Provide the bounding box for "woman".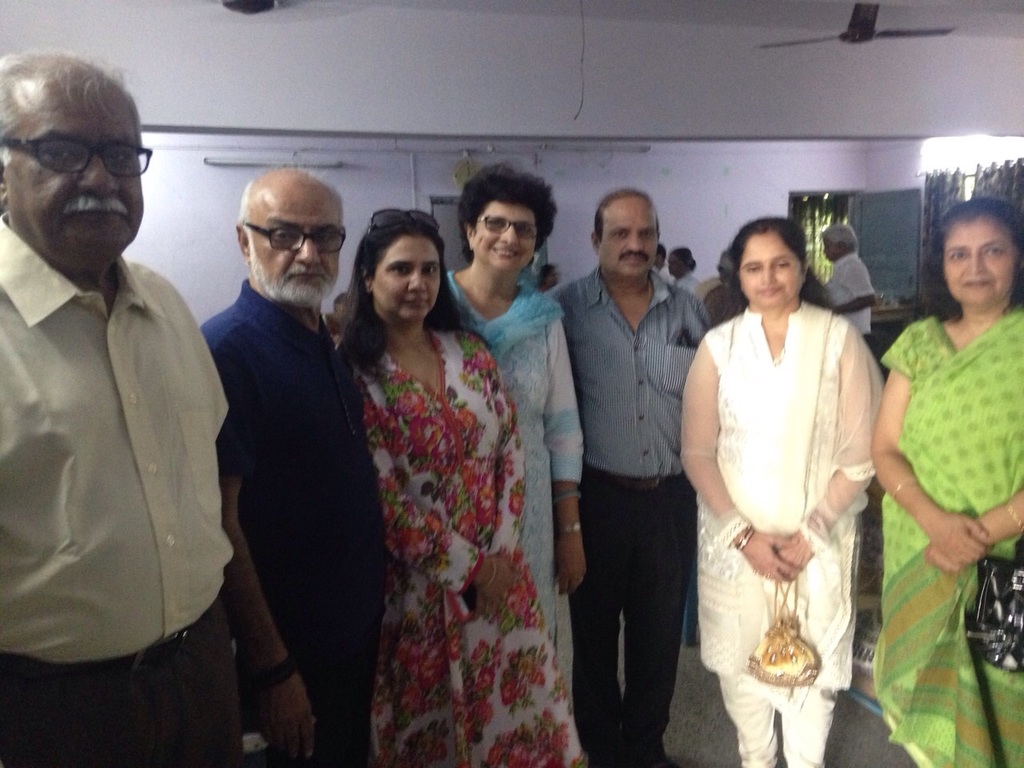
321:207:575:767.
